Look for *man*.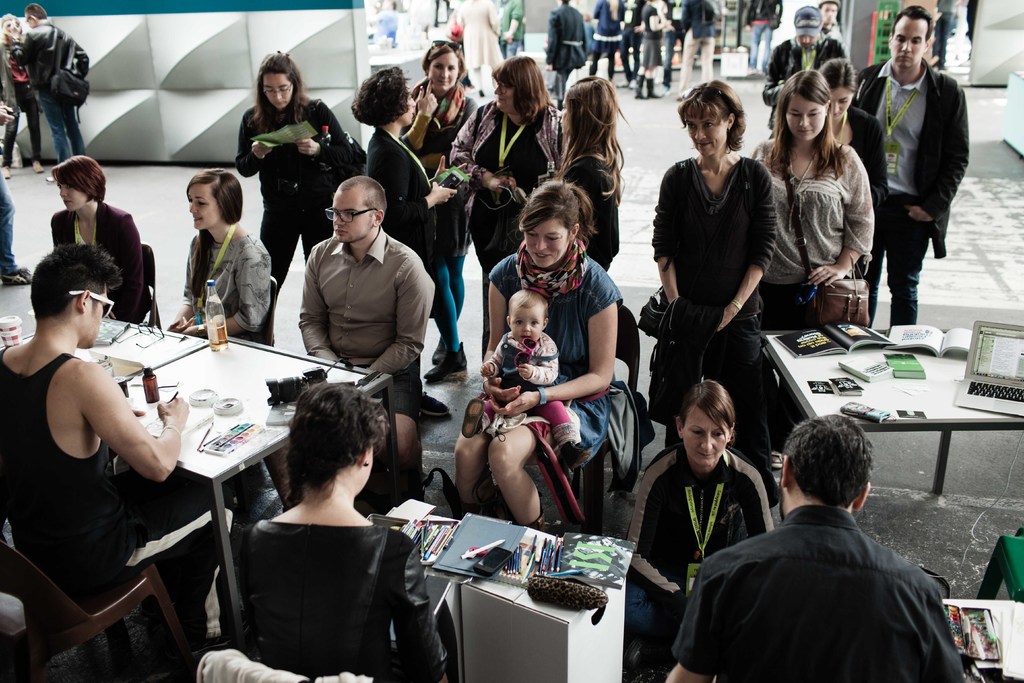
Found: box(294, 174, 424, 507).
